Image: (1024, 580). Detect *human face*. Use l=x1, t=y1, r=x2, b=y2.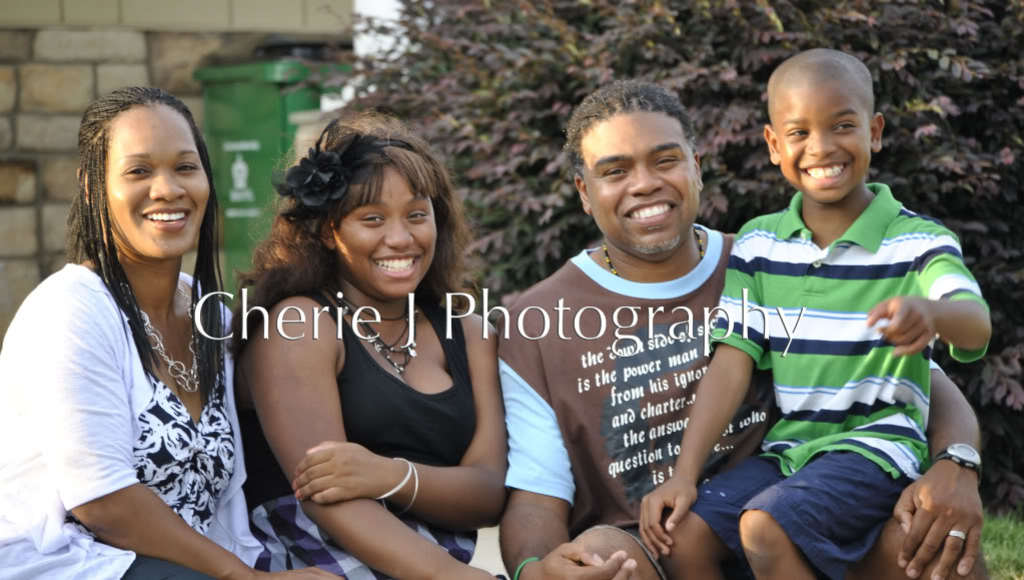
l=581, t=110, r=701, b=262.
